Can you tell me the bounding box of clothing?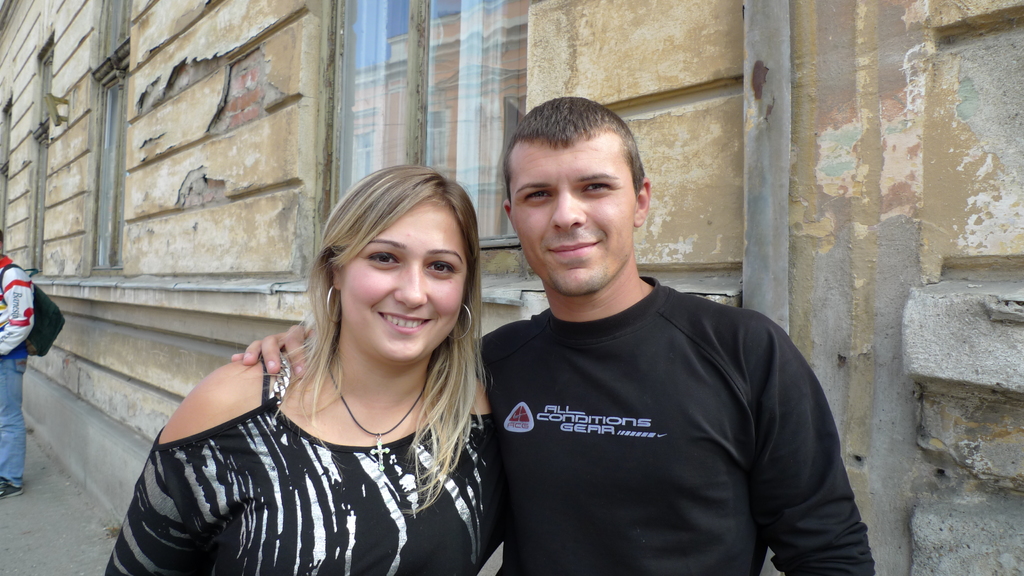
<region>473, 273, 874, 575</region>.
